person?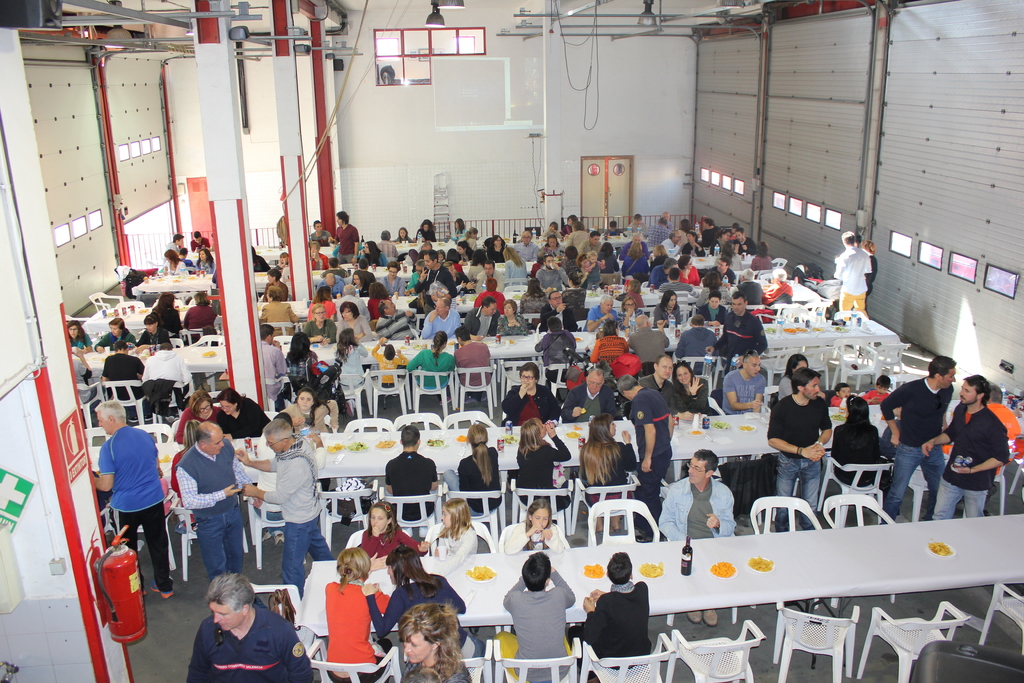
<region>173, 420, 256, 578</region>
